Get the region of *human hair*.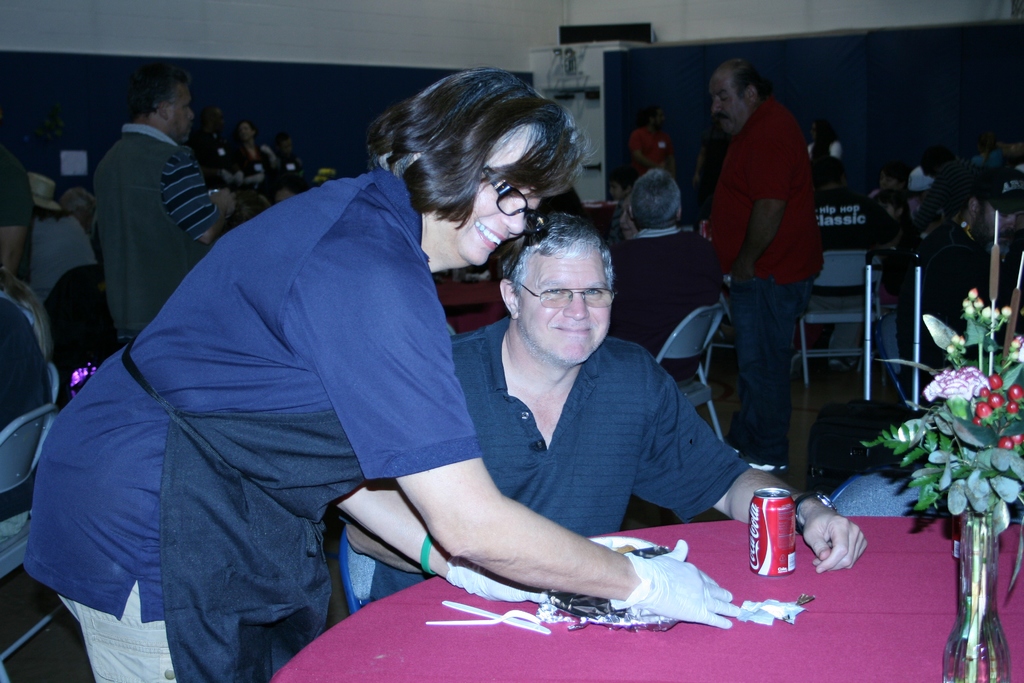
0, 268, 50, 367.
